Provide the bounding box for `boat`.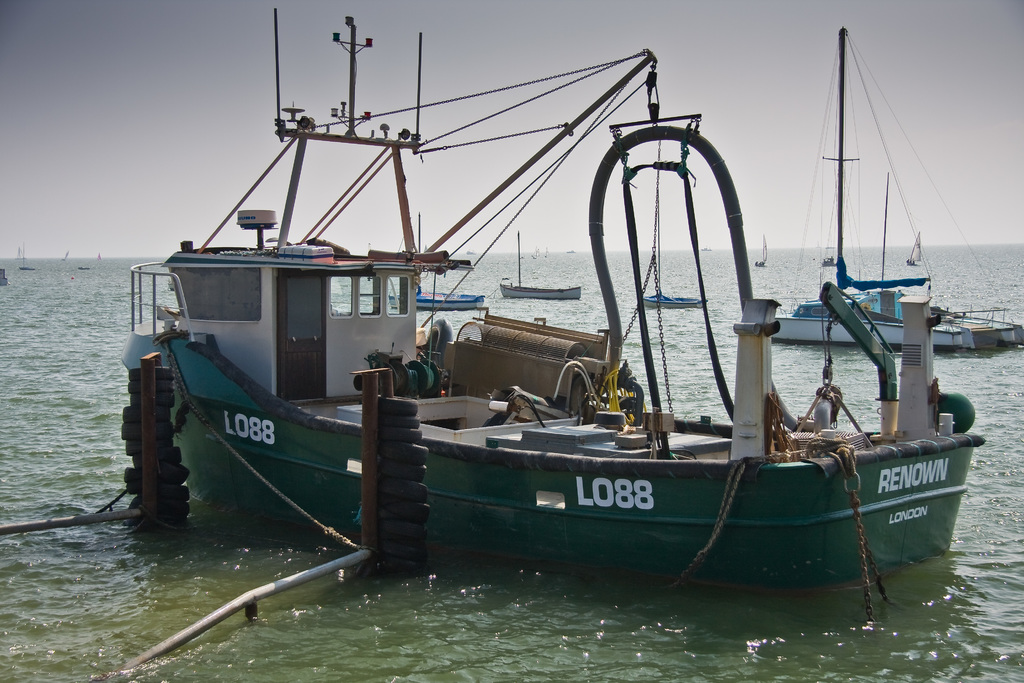
left=751, top=232, right=766, bottom=267.
